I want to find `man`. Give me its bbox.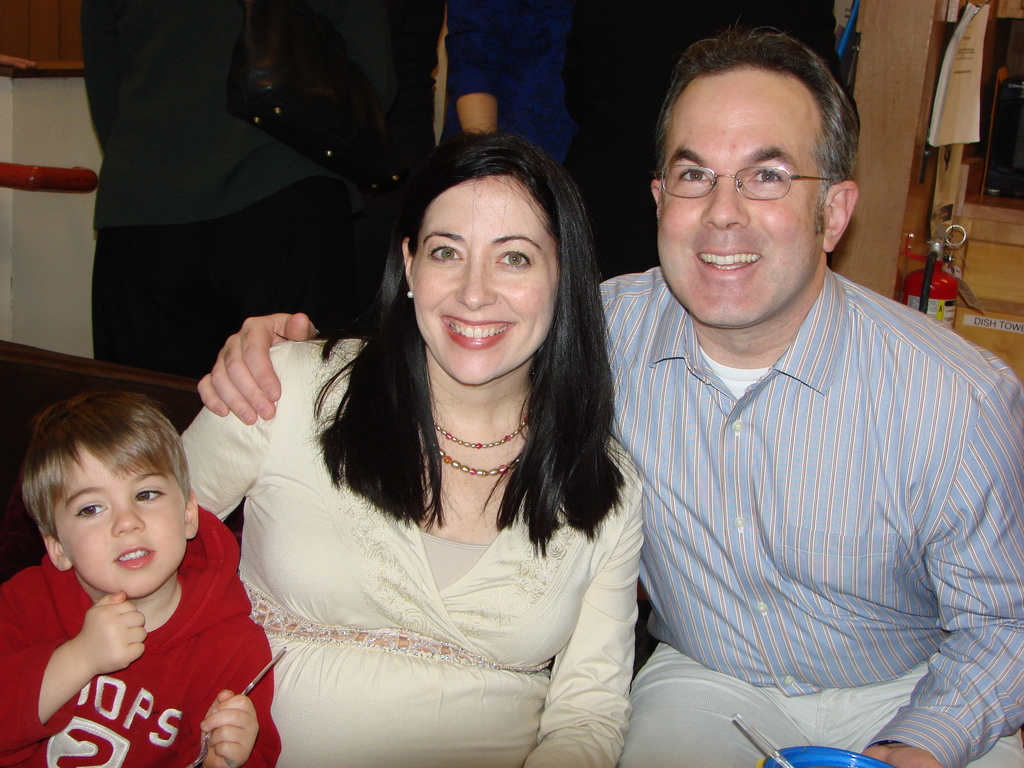
locate(440, 6, 572, 145).
